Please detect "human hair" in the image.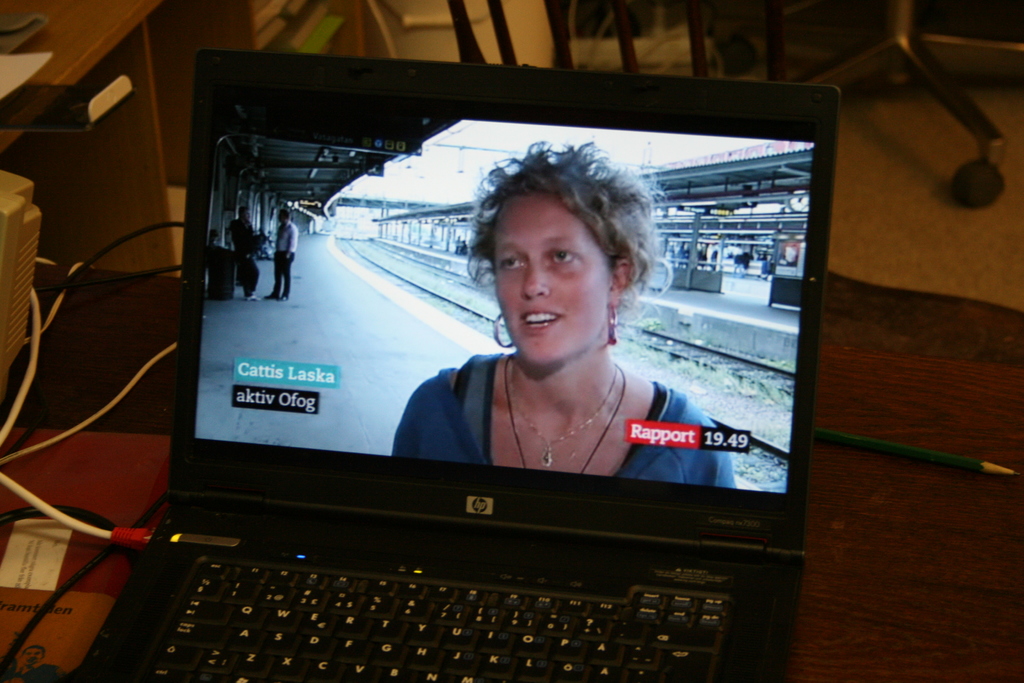
locate(460, 140, 673, 338).
